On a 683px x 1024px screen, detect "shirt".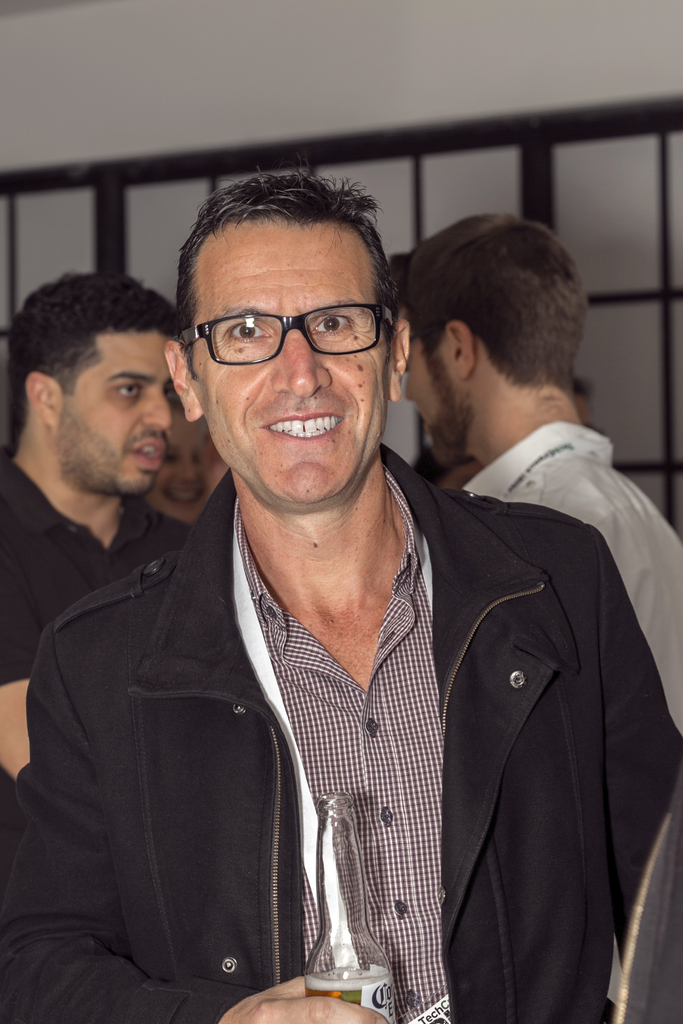
<box>456,415,682,1023</box>.
